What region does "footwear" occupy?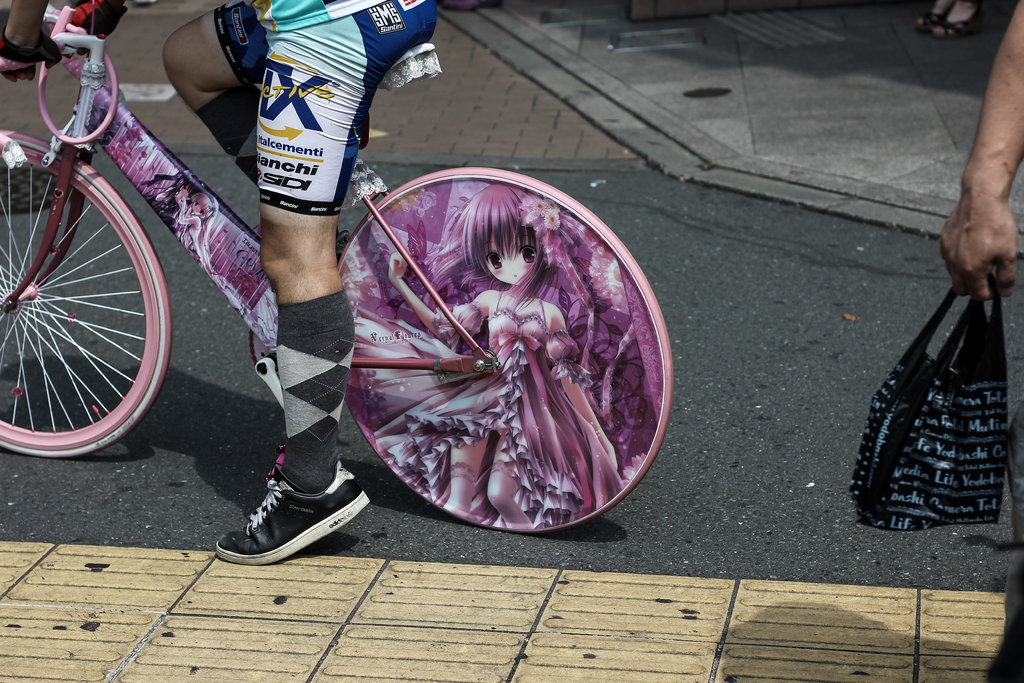
select_region(214, 454, 368, 568).
